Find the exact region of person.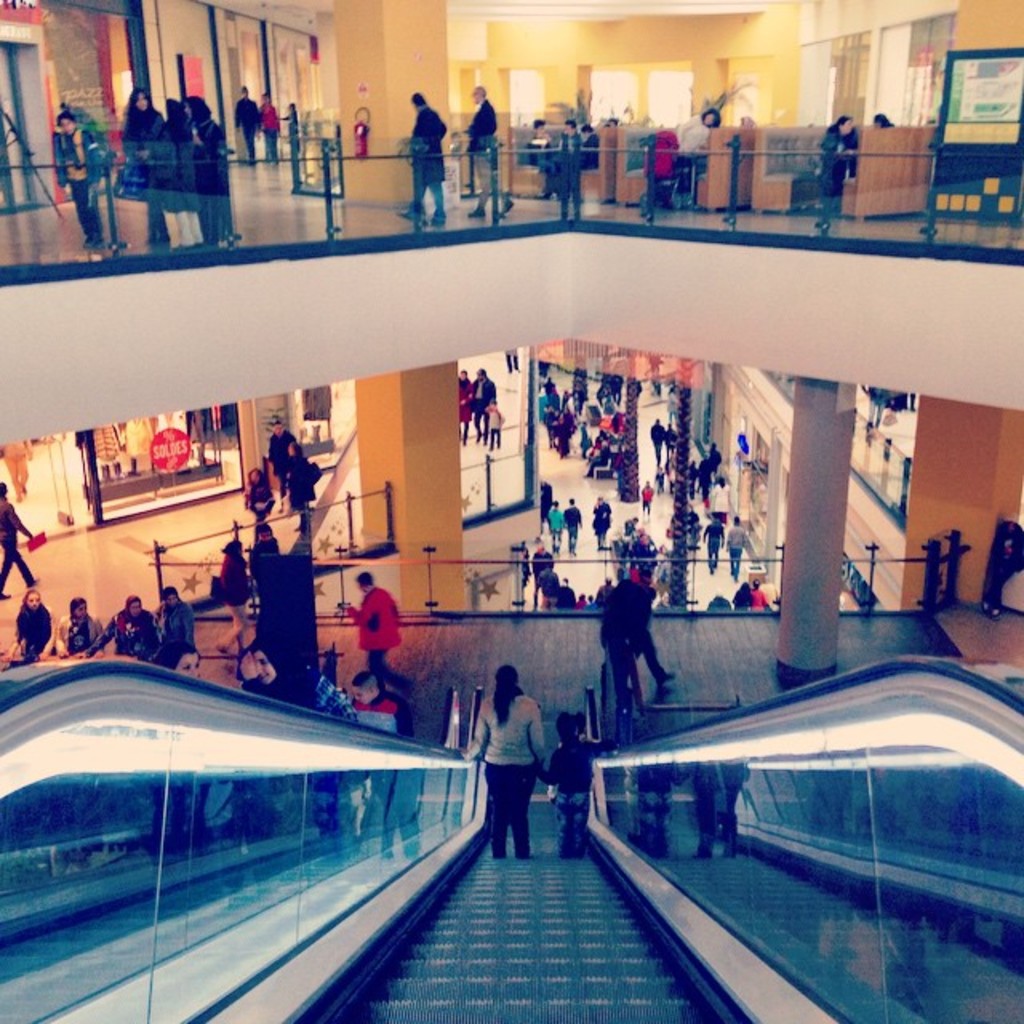
Exact region: box=[62, 590, 102, 661].
